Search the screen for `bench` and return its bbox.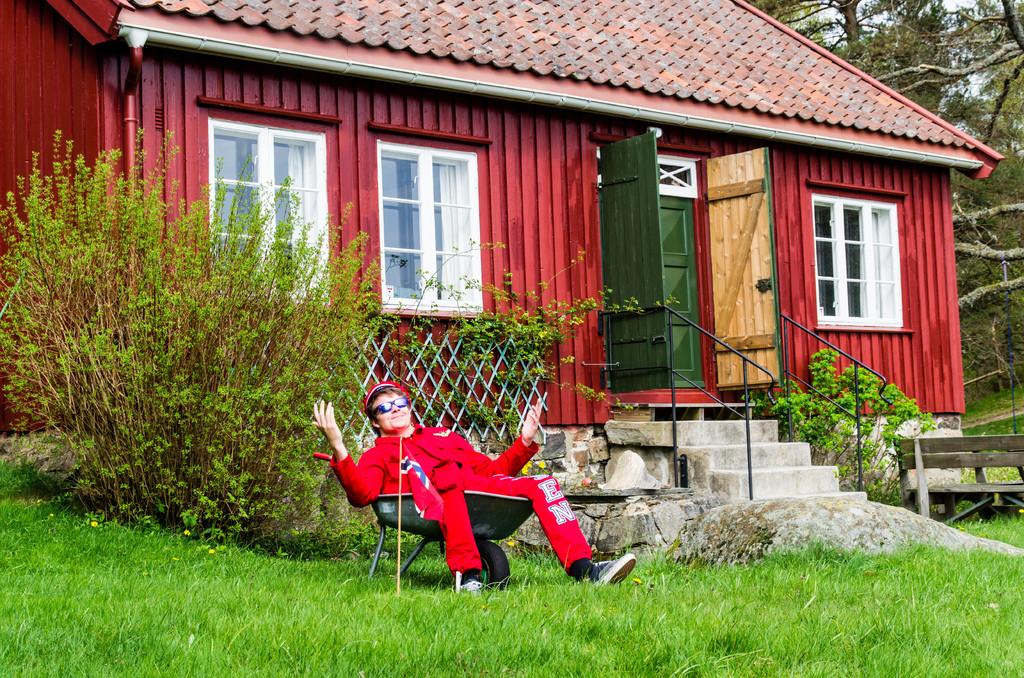
Found: (890, 418, 1023, 533).
